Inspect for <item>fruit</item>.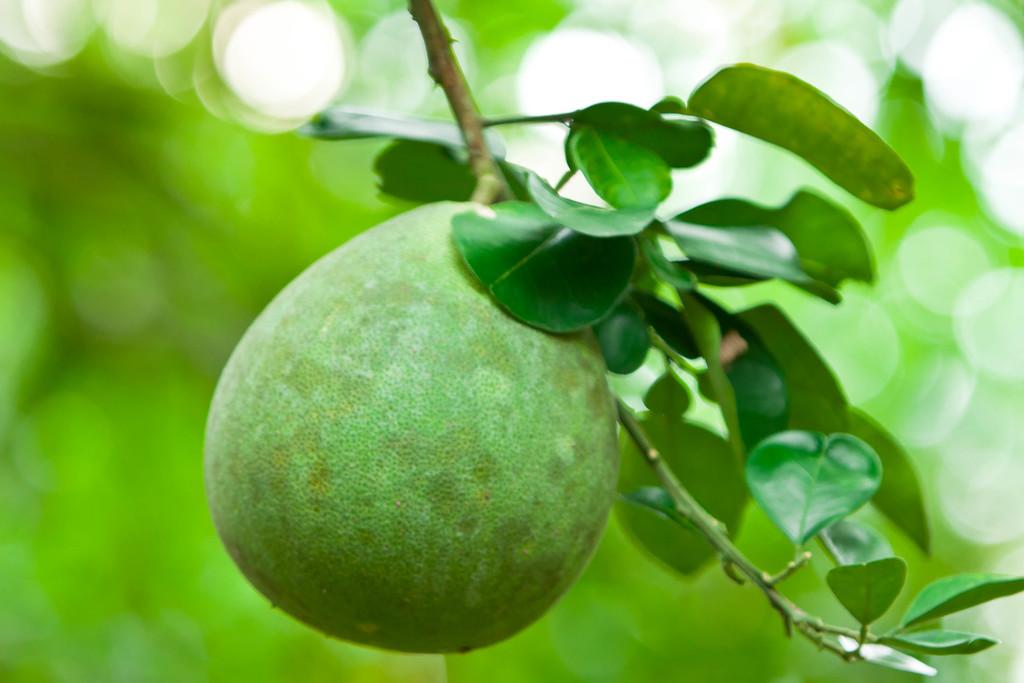
Inspection: box=[218, 213, 627, 682].
